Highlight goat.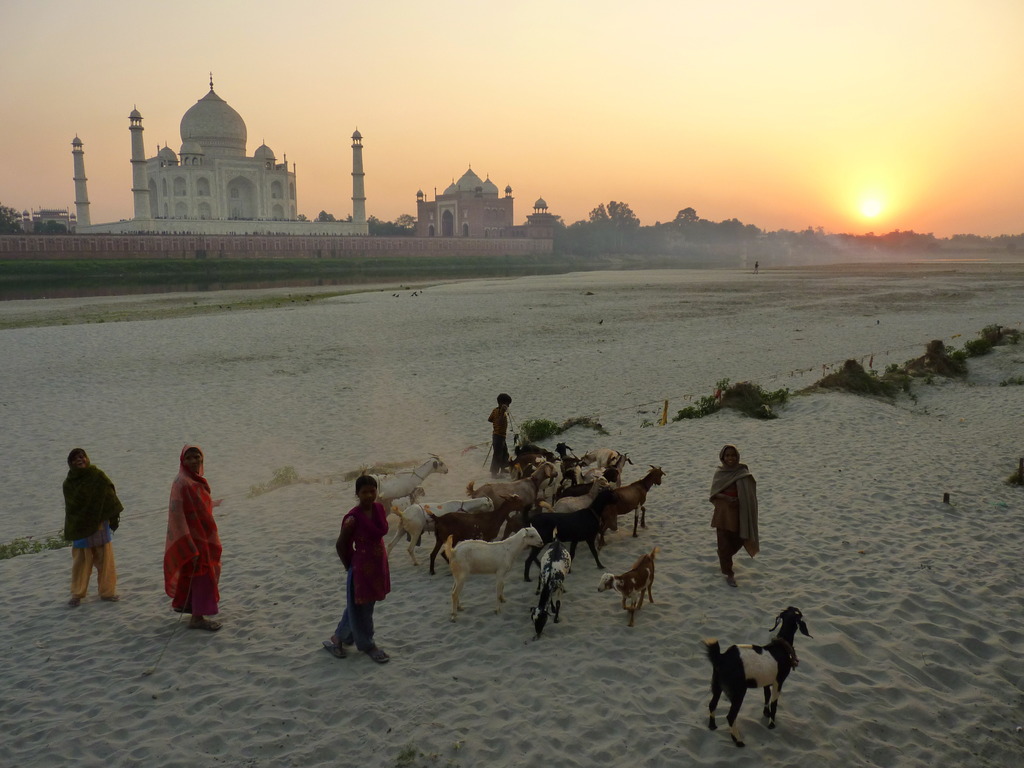
Highlighted region: Rect(700, 606, 813, 749).
